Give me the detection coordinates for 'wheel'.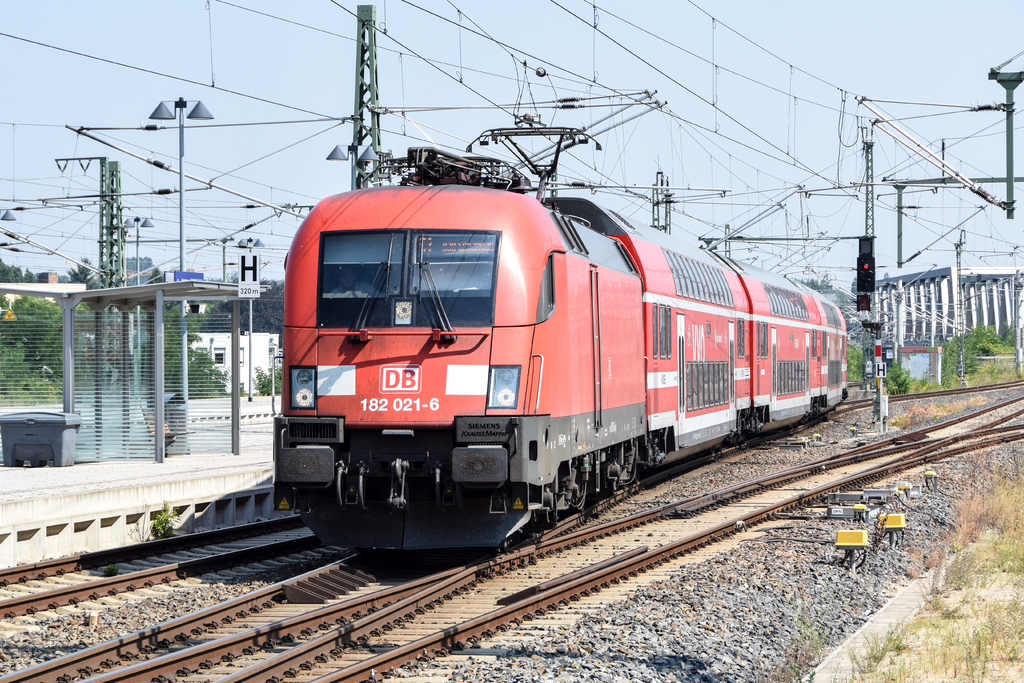
locate(539, 497, 561, 521).
